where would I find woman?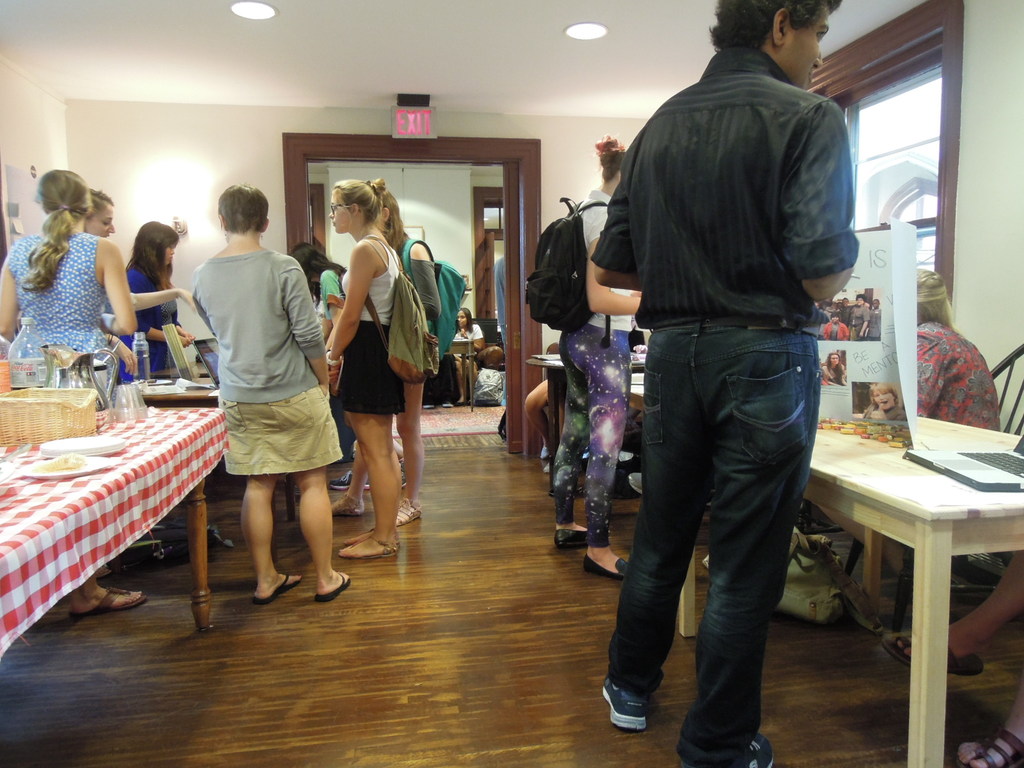
At 318 175 433 551.
